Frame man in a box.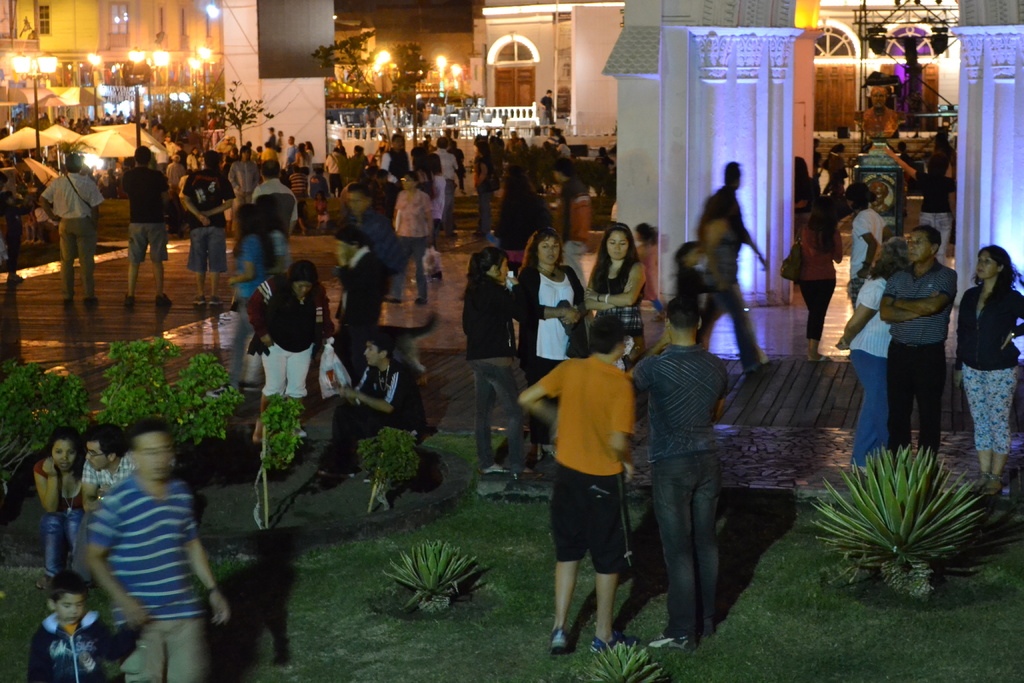
pyautogui.locateOnScreen(340, 179, 406, 299).
